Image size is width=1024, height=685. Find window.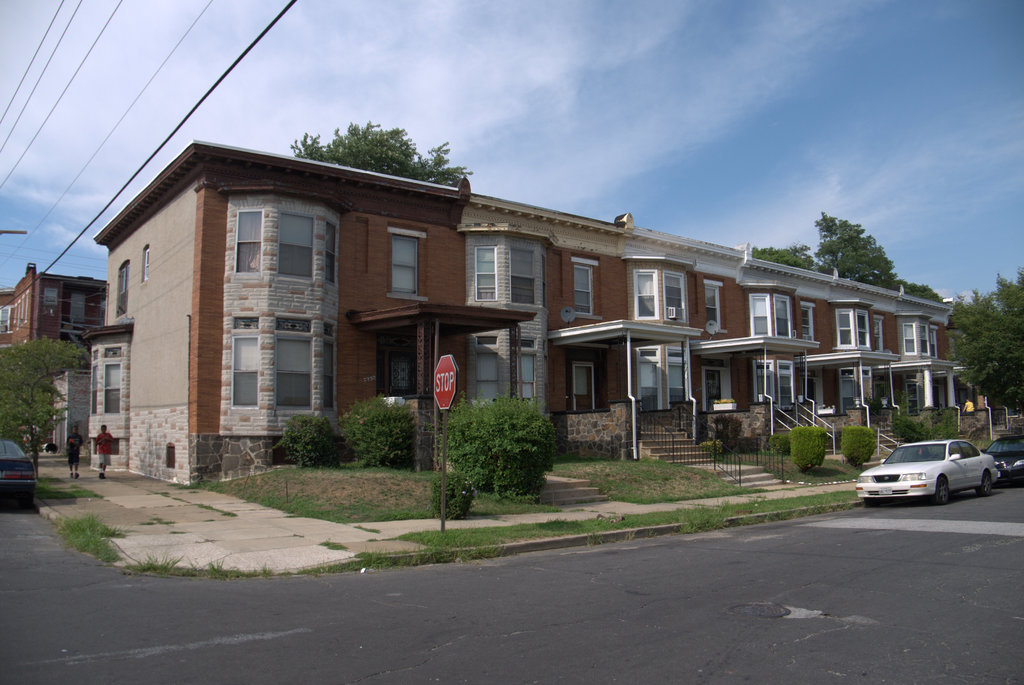
<bbox>799, 303, 815, 341</bbox>.
